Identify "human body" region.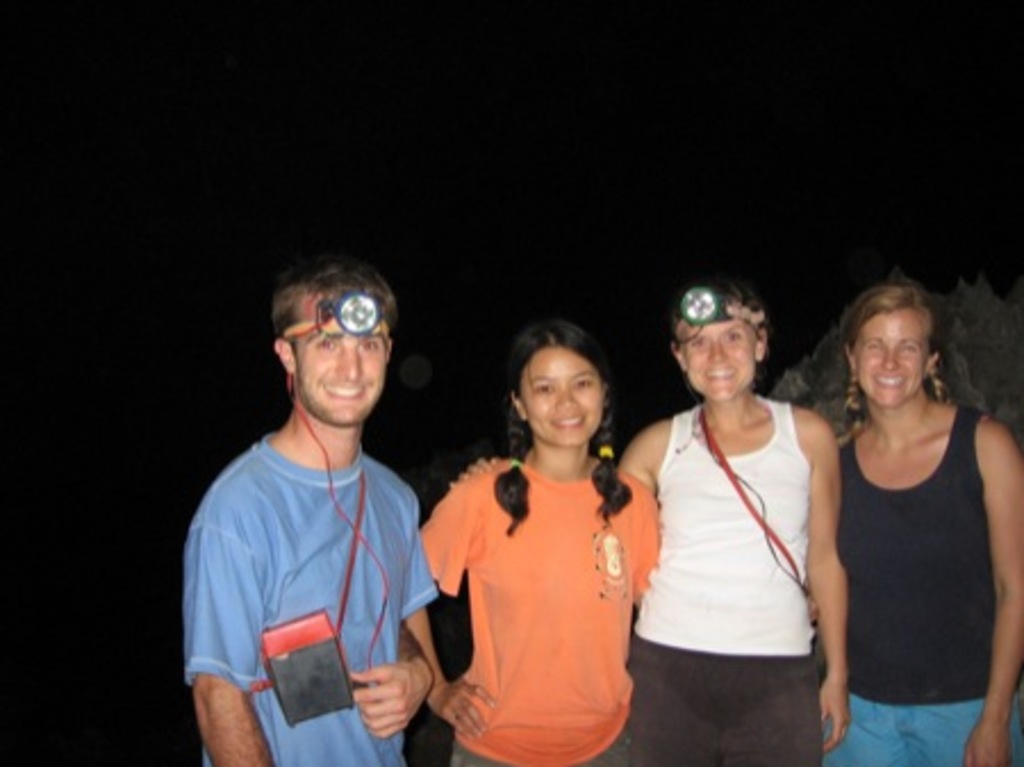
Region: bbox=[614, 280, 847, 765].
